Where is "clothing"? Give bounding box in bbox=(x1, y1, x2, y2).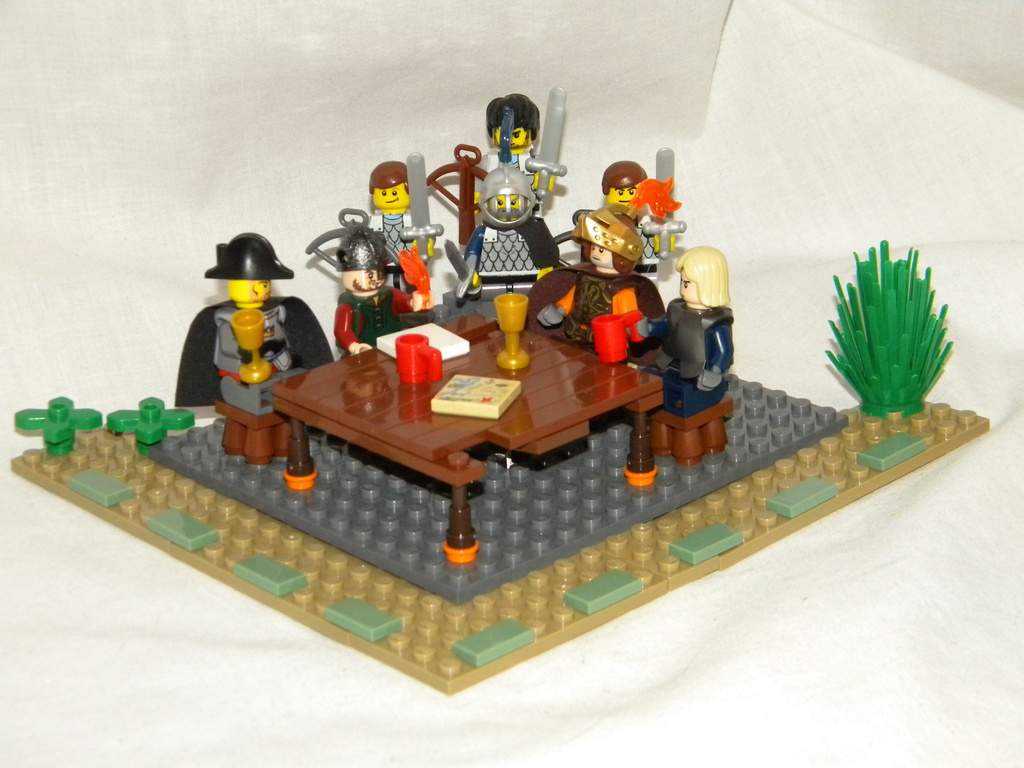
bbox=(584, 205, 647, 228).
